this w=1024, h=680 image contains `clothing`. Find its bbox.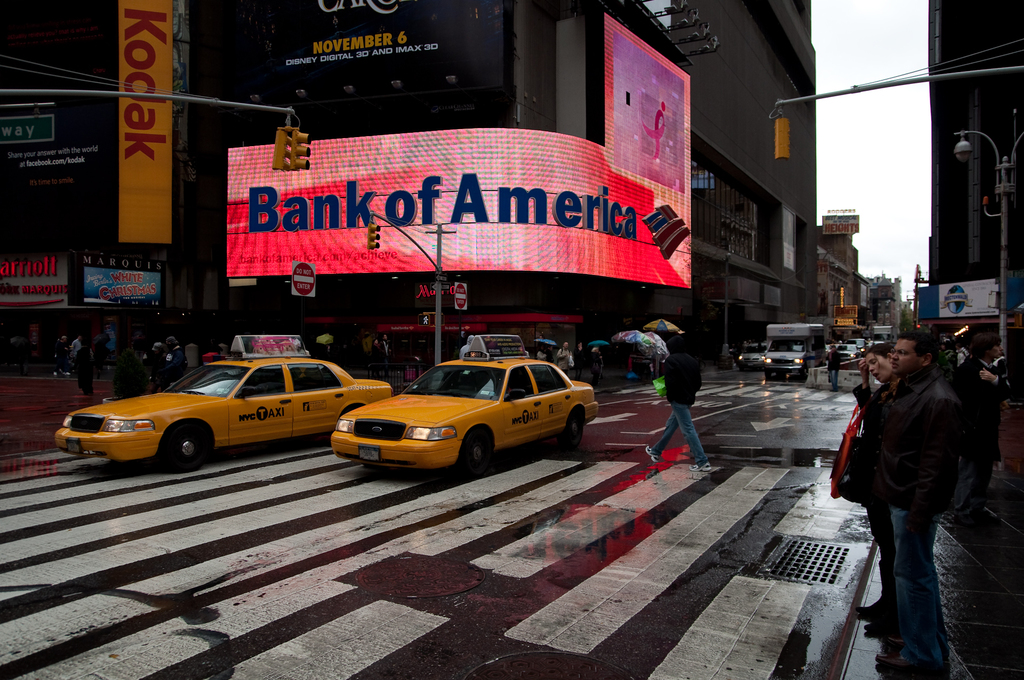
537, 350, 552, 361.
